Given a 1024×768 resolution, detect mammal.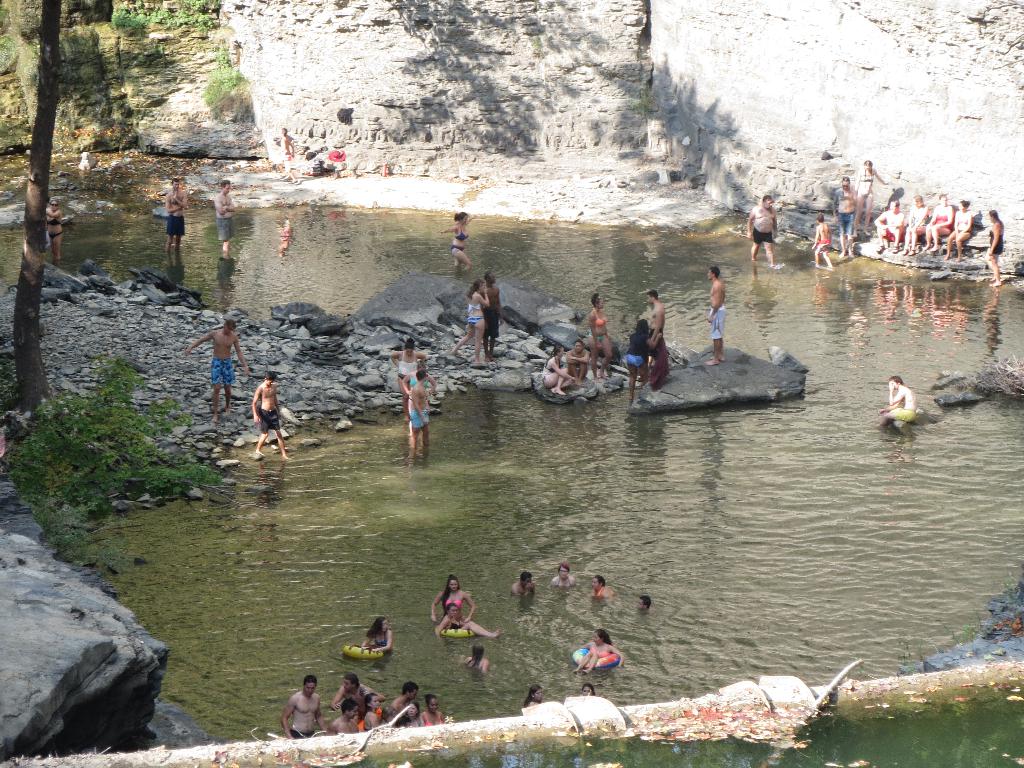
x1=580, y1=682, x2=595, y2=693.
